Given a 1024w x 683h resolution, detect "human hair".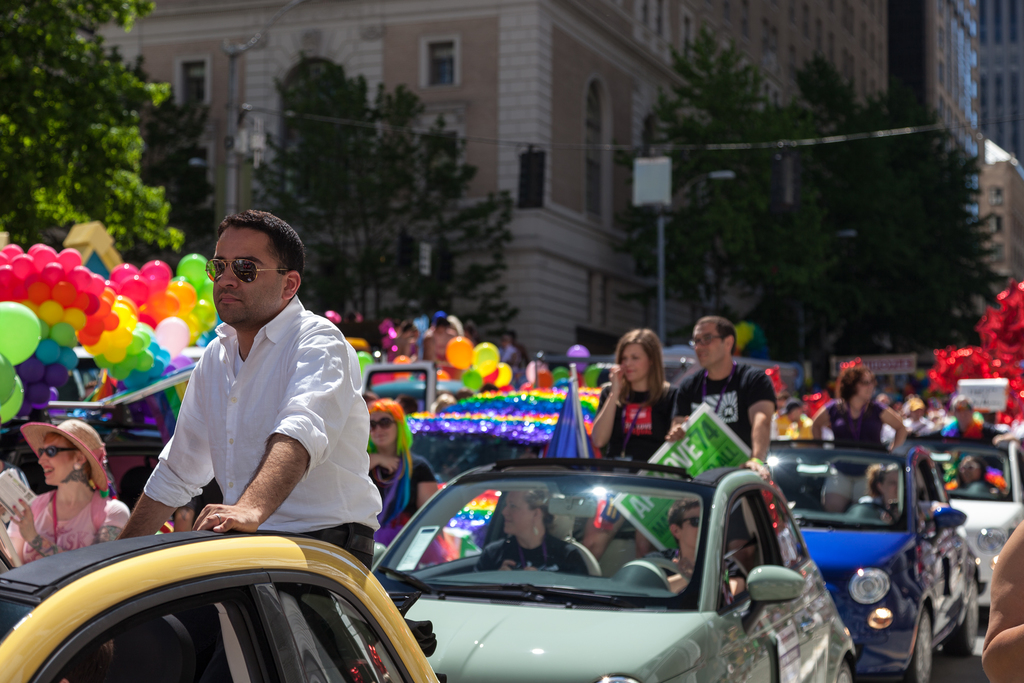
crop(614, 325, 666, 408).
